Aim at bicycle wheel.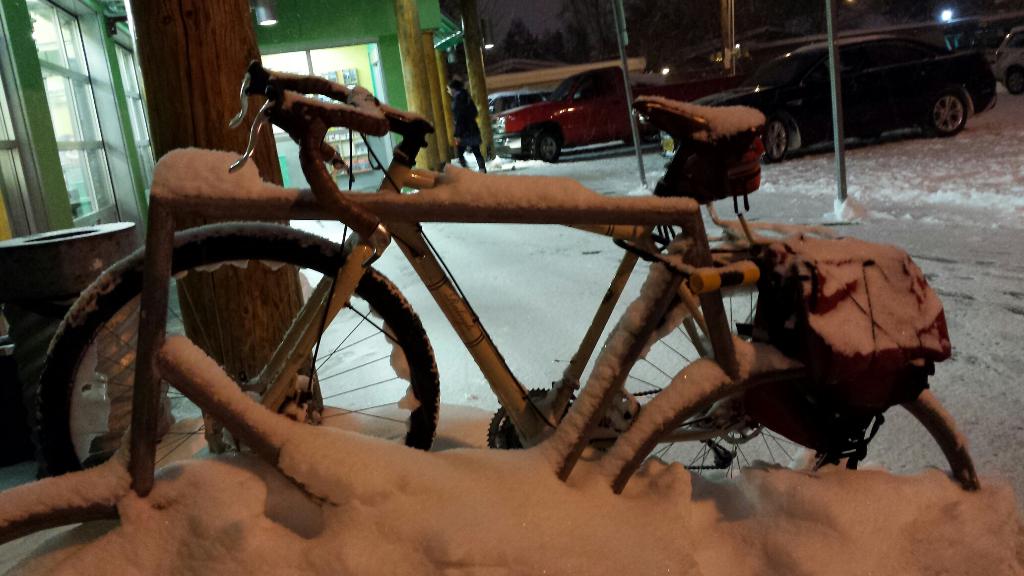
Aimed at 604, 348, 984, 488.
